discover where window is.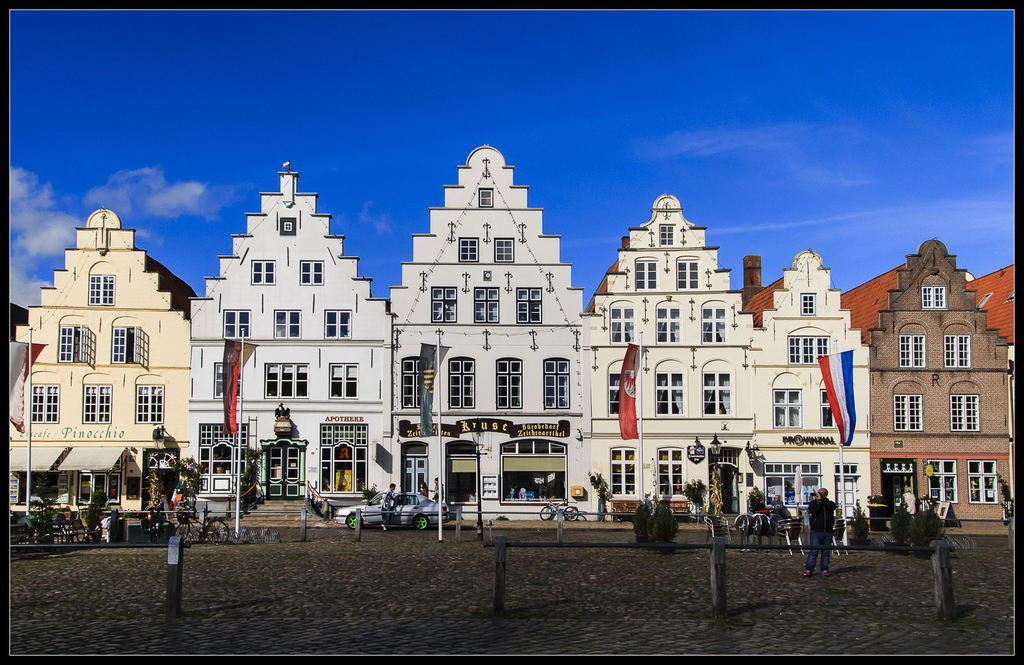
Discovered at {"x1": 610, "y1": 374, "x2": 619, "y2": 413}.
